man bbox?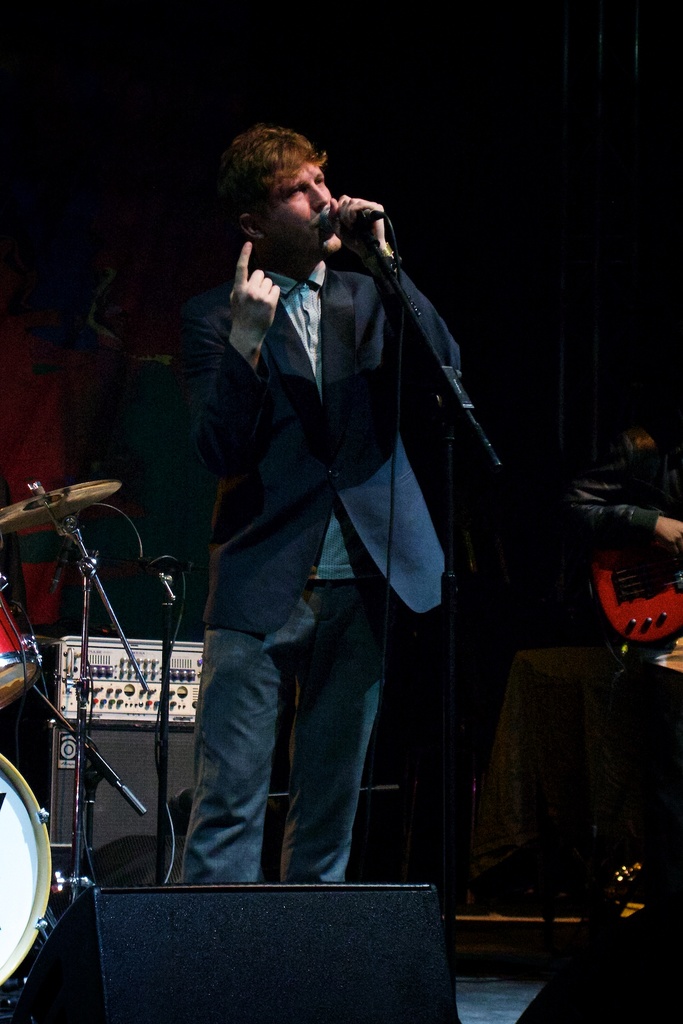
l=164, t=134, r=493, b=941
